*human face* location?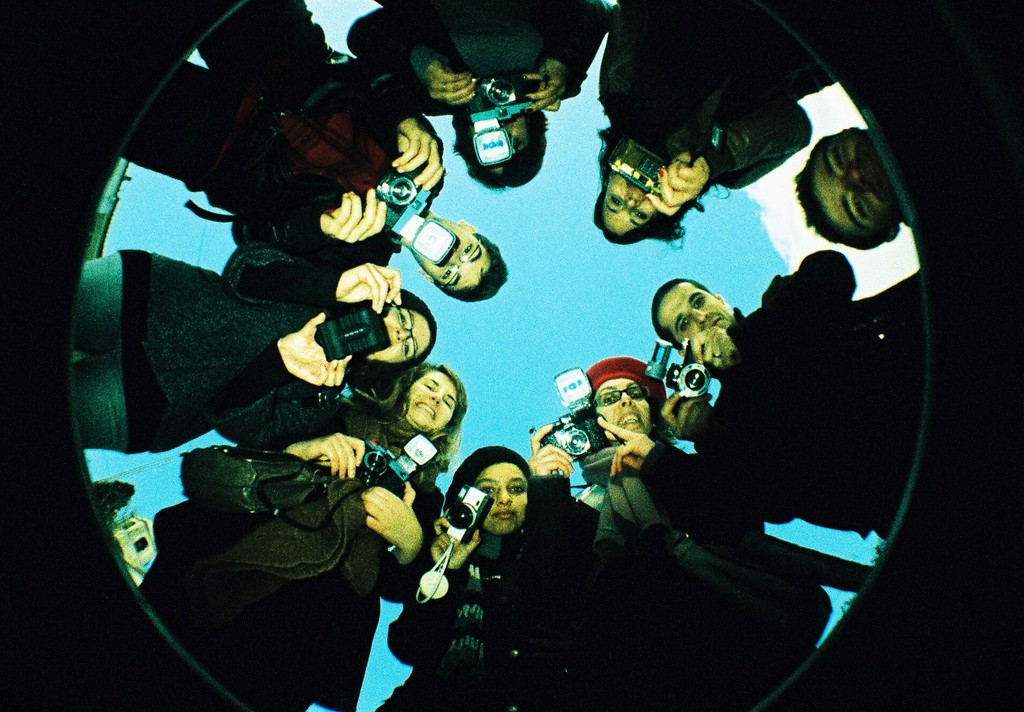
<bbox>415, 222, 491, 287</bbox>
